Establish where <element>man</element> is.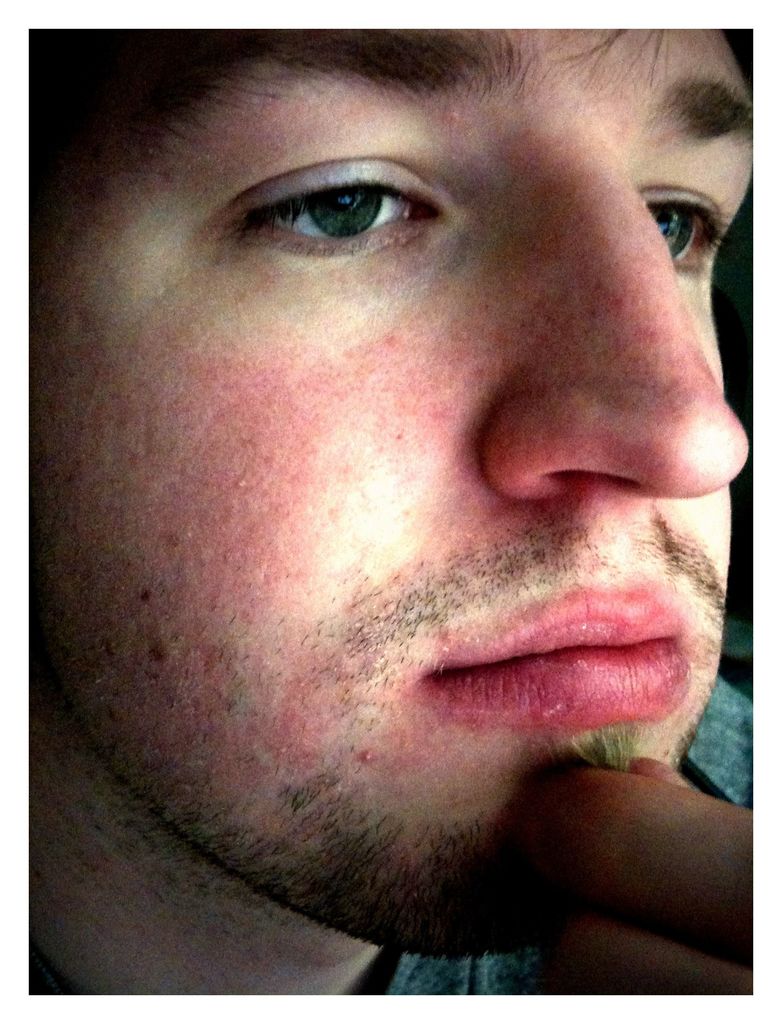
Established at Rect(23, 38, 781, 984).
